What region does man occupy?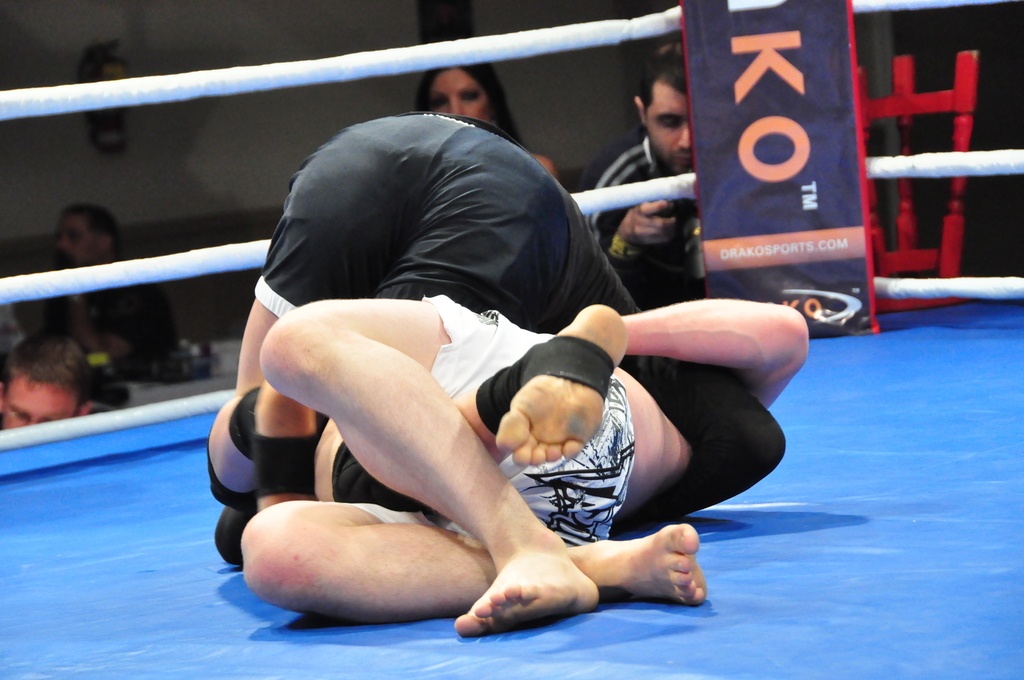
region(9, 198, 165, 369).
